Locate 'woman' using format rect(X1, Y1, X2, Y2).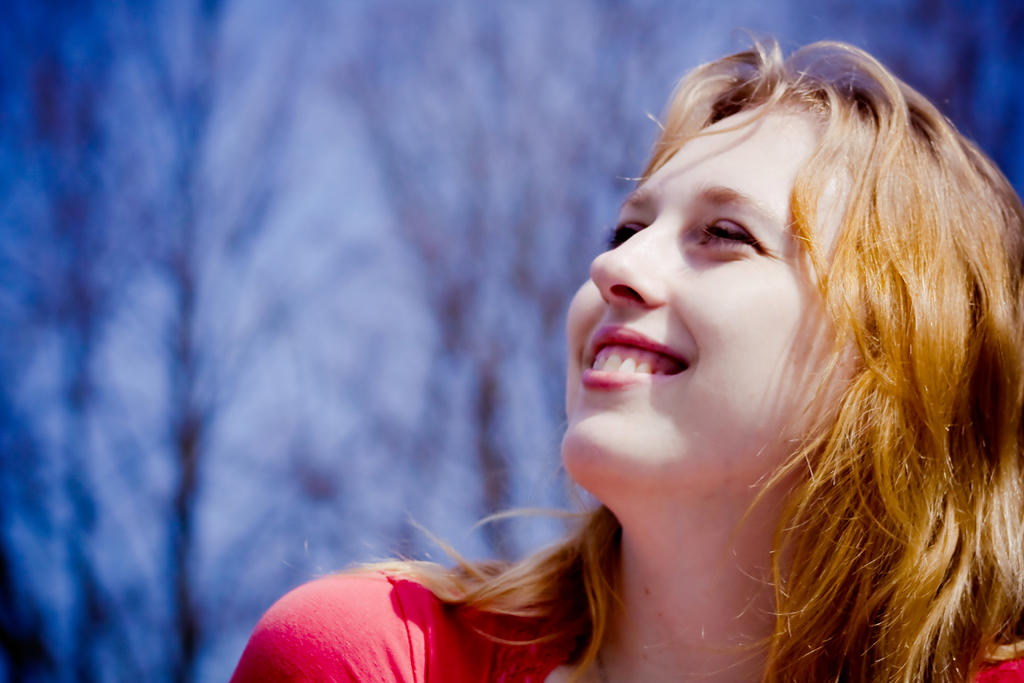
rect(230, 26, 1023, 682).
